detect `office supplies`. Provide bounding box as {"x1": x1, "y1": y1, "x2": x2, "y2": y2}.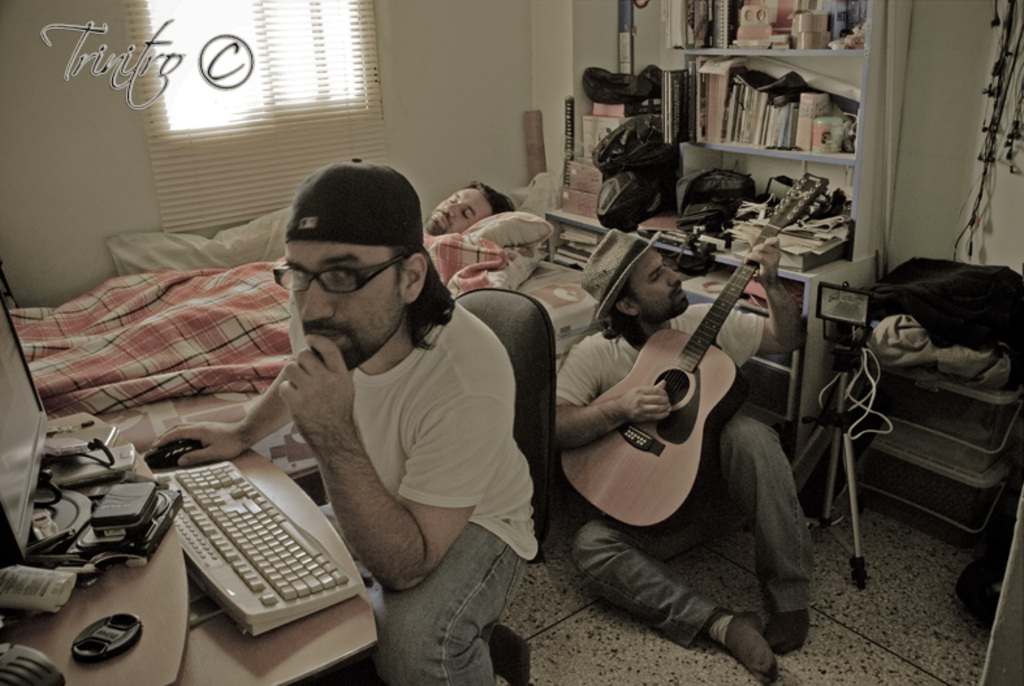
{"x1": 137, "y1": 443, "x2": 383, "y2": 644}.
